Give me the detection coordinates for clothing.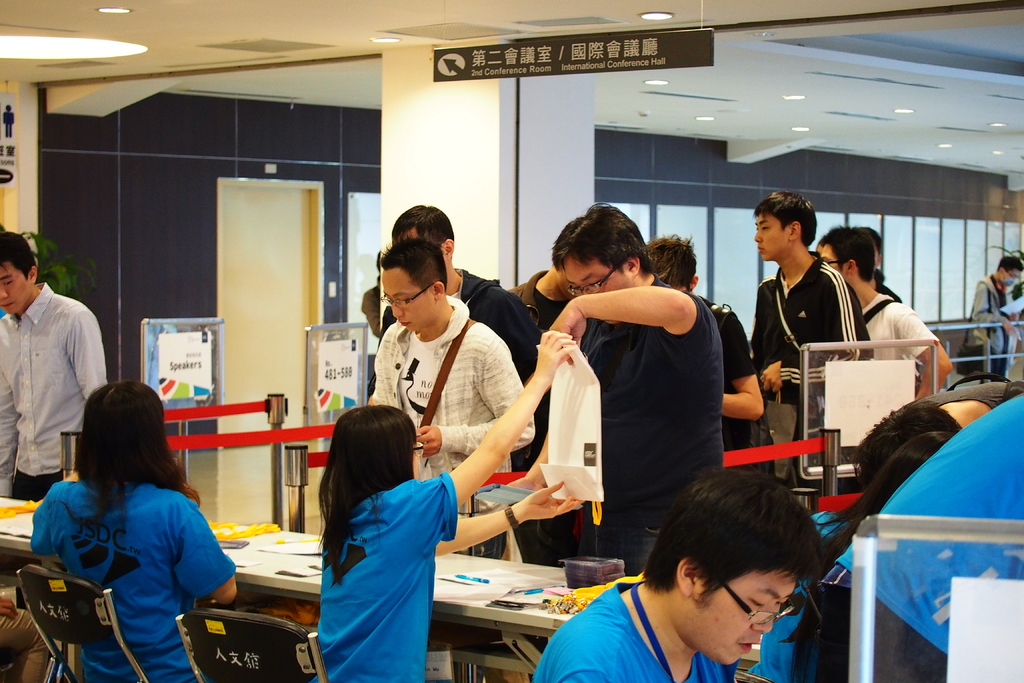
bbox=(533, 583, 740, 682).
